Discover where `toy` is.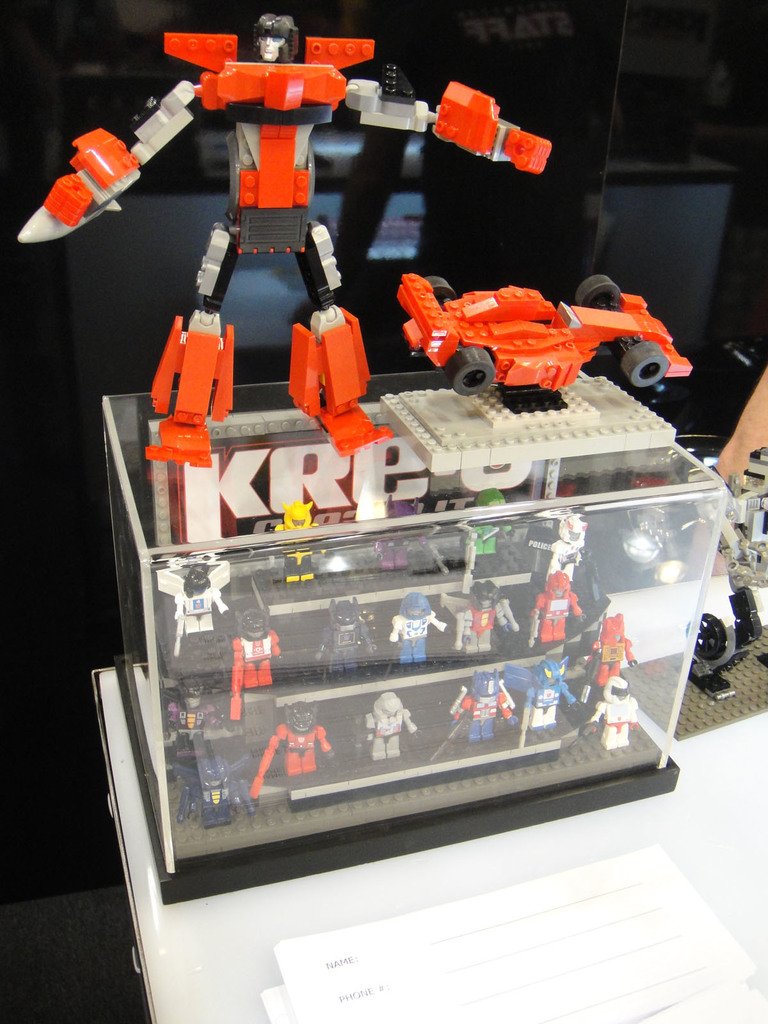
Discovered at <region>440, 563, 524, 666</region>.
